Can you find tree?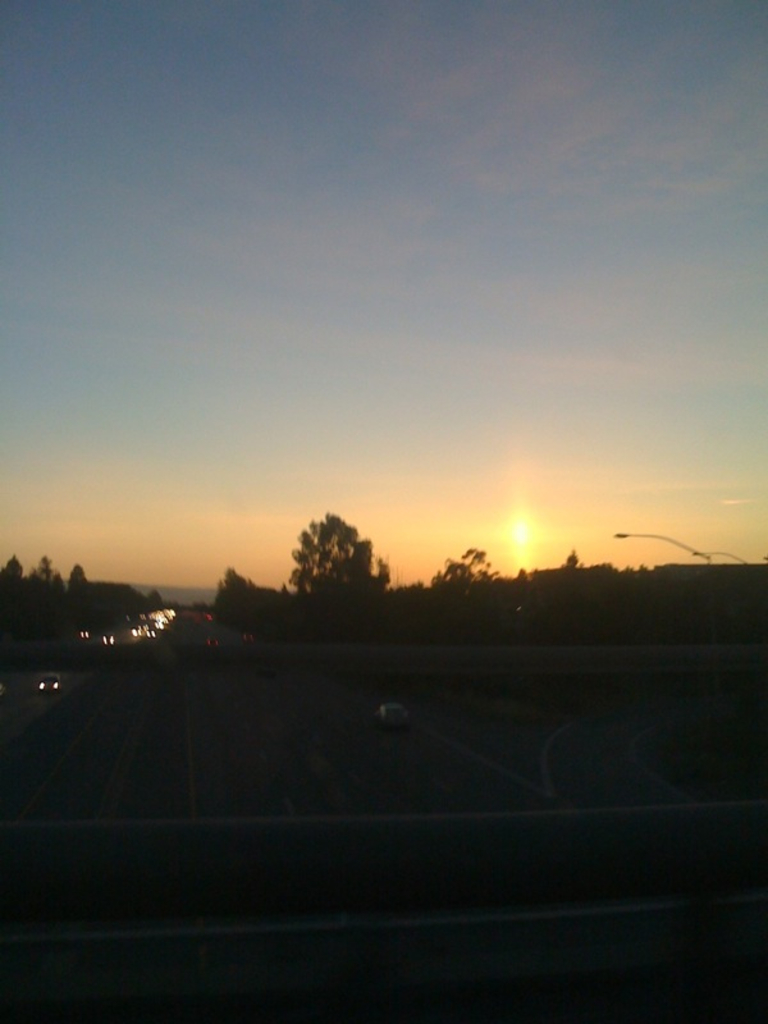
Yes, bounding box: <bbox>211, 564, 256, 618</bbox>.
